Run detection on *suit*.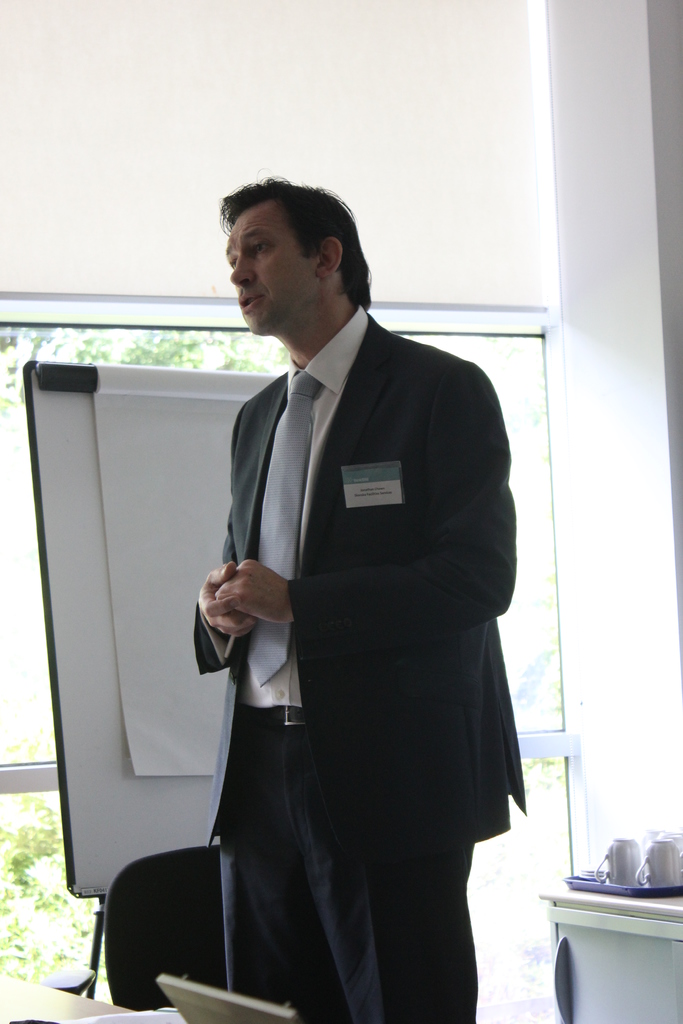
Result: region(142, 236, 550, 954).
